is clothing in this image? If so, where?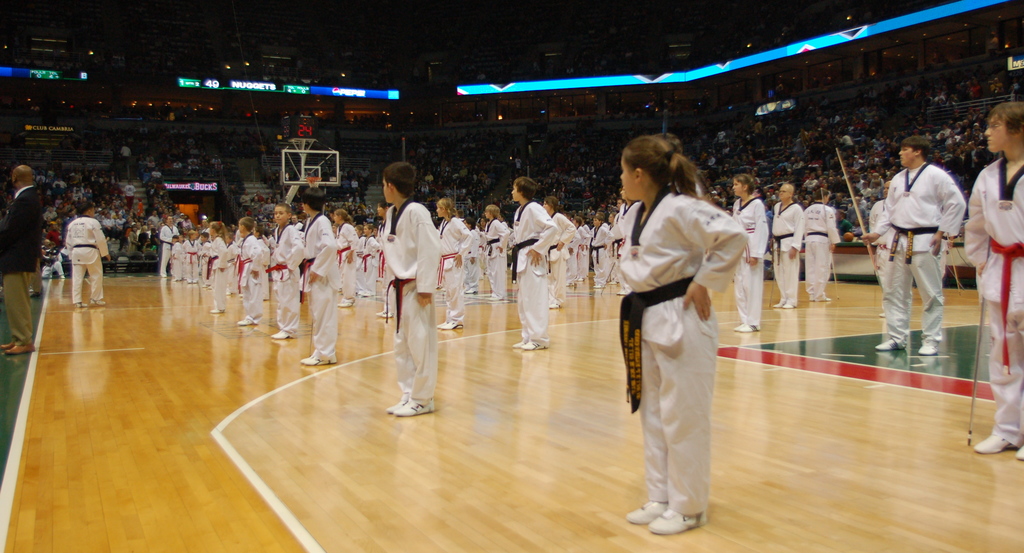
Yes, at 482:220:509:292.
